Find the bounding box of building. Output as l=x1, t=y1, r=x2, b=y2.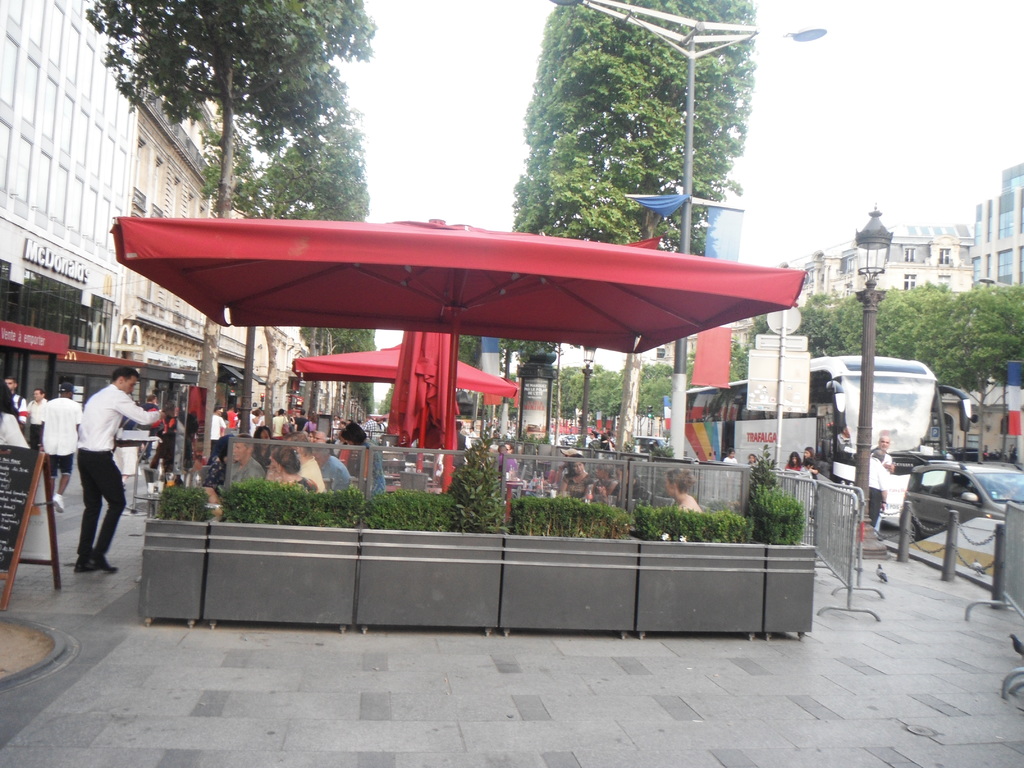
l=0, t=0, r=141, b=444.
